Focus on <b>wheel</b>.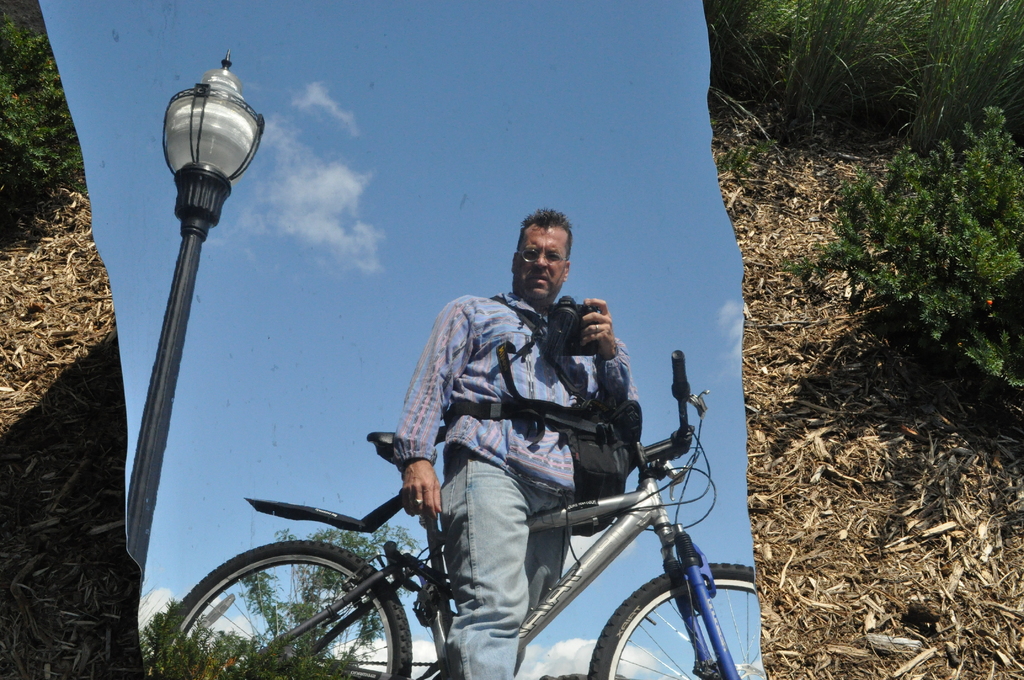
Focused at [173,553,405,662].
